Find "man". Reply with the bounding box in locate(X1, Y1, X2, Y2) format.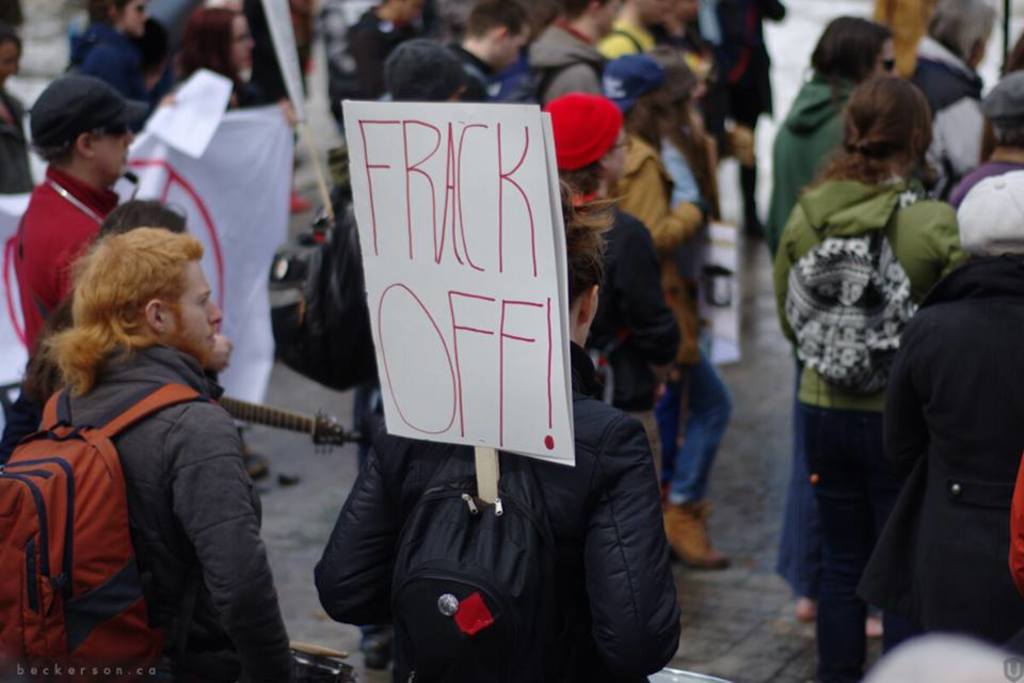
locate(0, 202, 323, 669).
